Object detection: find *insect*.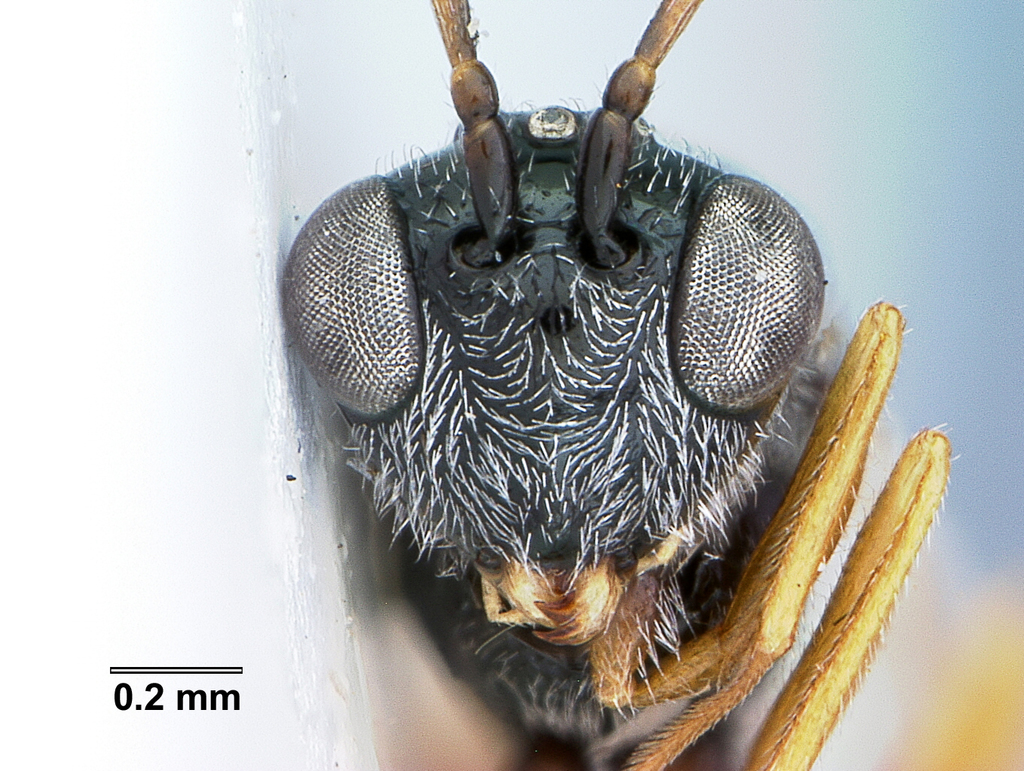
crop(274, 0, 963, 770).
